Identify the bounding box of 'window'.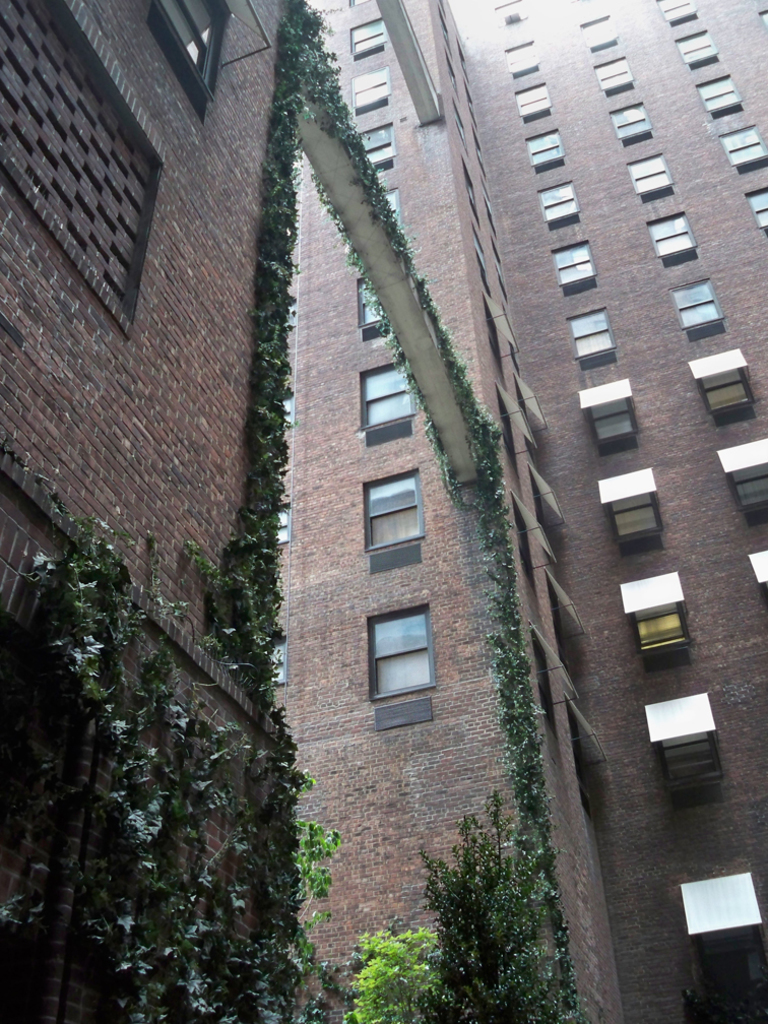
bbox=[460, 47, 469, 74].
